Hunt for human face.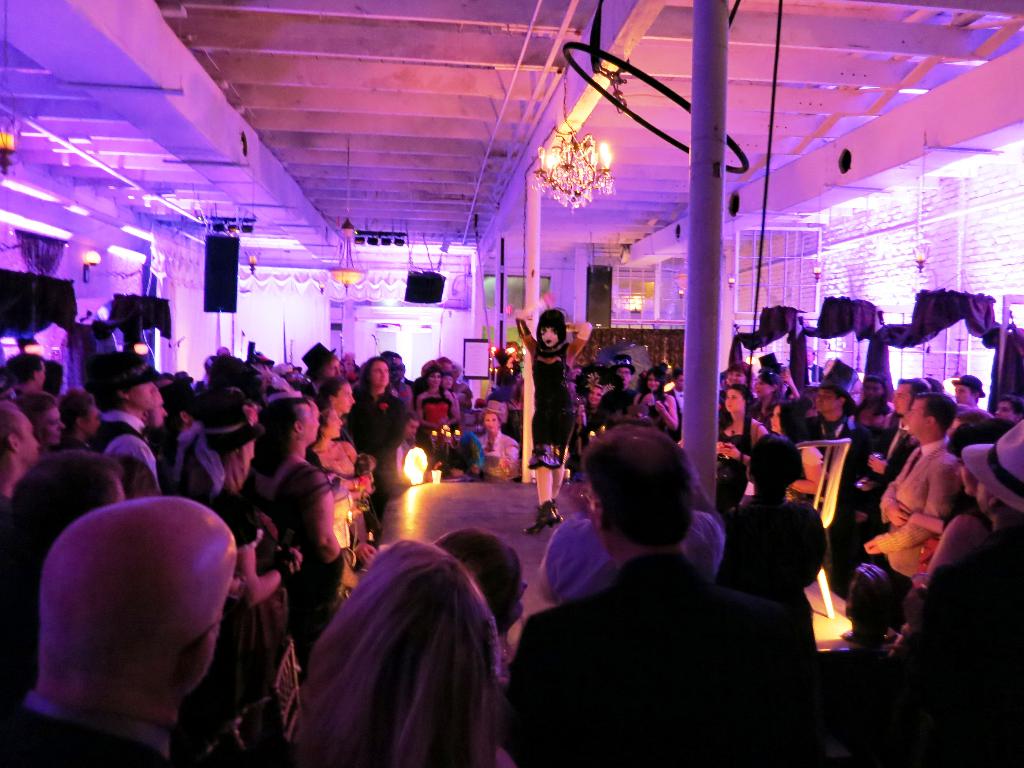
Hunted down at detection(40, 403, 60, 451).
